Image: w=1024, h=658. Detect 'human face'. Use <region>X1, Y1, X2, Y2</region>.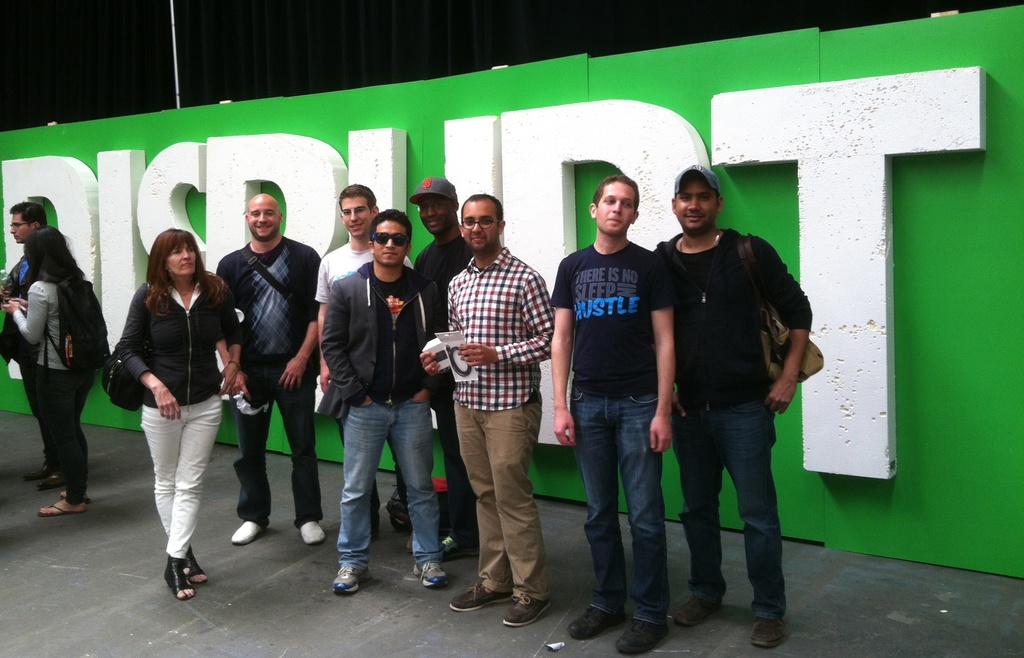
<region>341, 198, 371, 236</region>.
